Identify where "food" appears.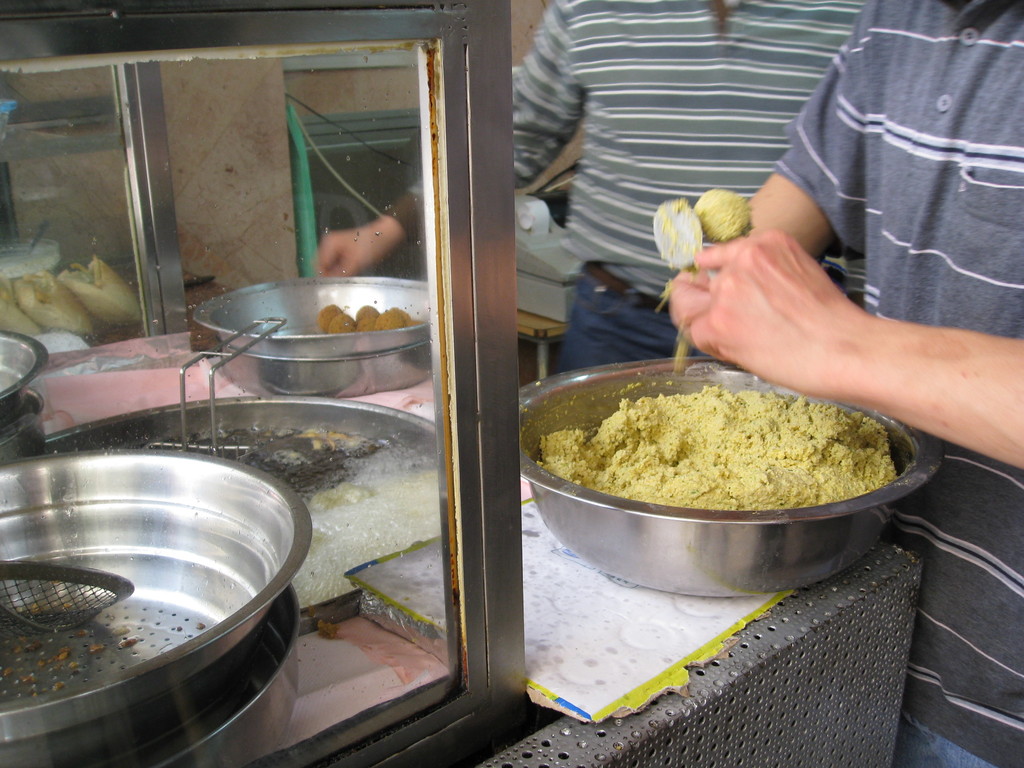
Appears at box=[0, 283, 40, 339].
